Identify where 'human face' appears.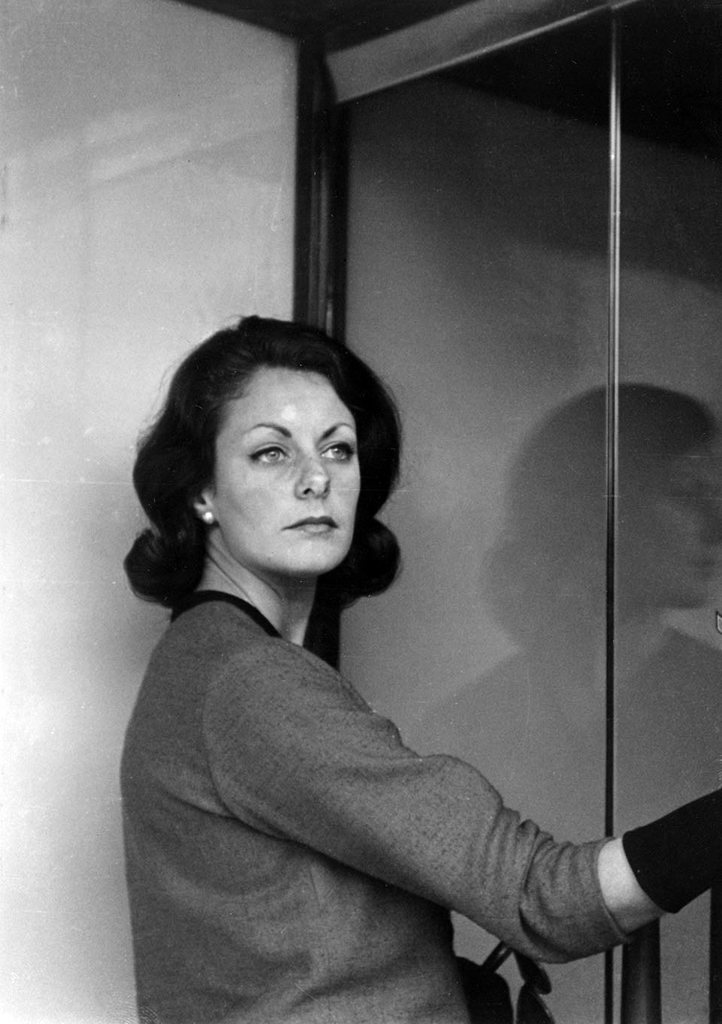
Appears at (215, 357, 359, 579).
